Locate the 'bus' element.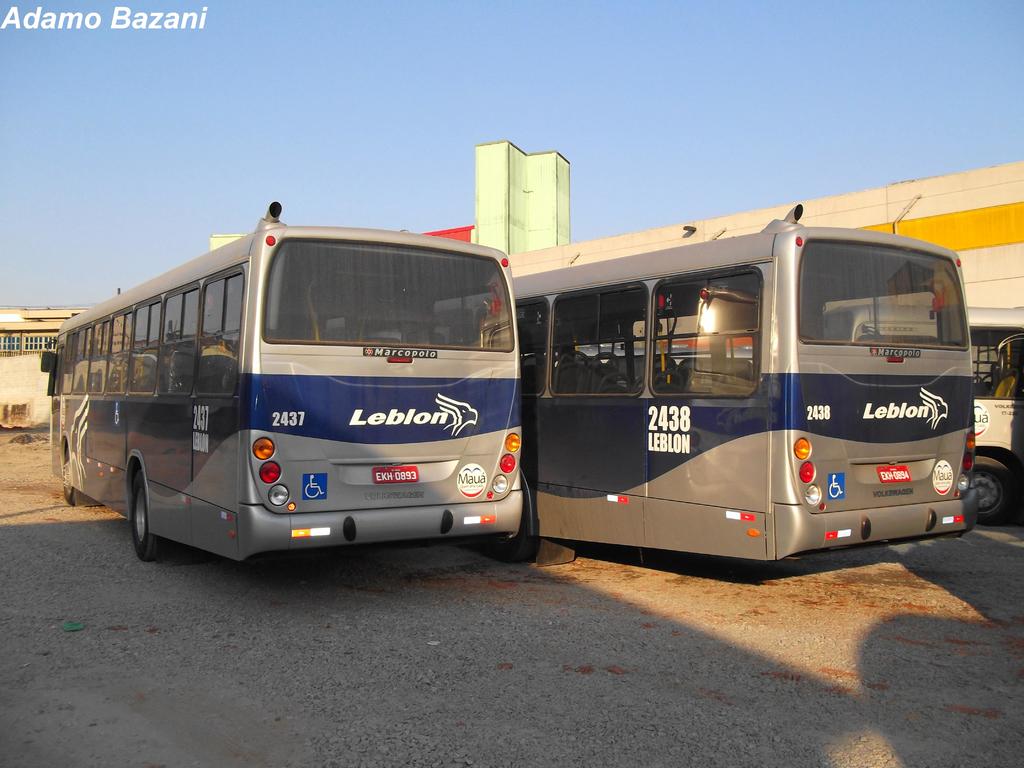
Element bbox: x1=499 y1=197 x2=975 y2=564.
